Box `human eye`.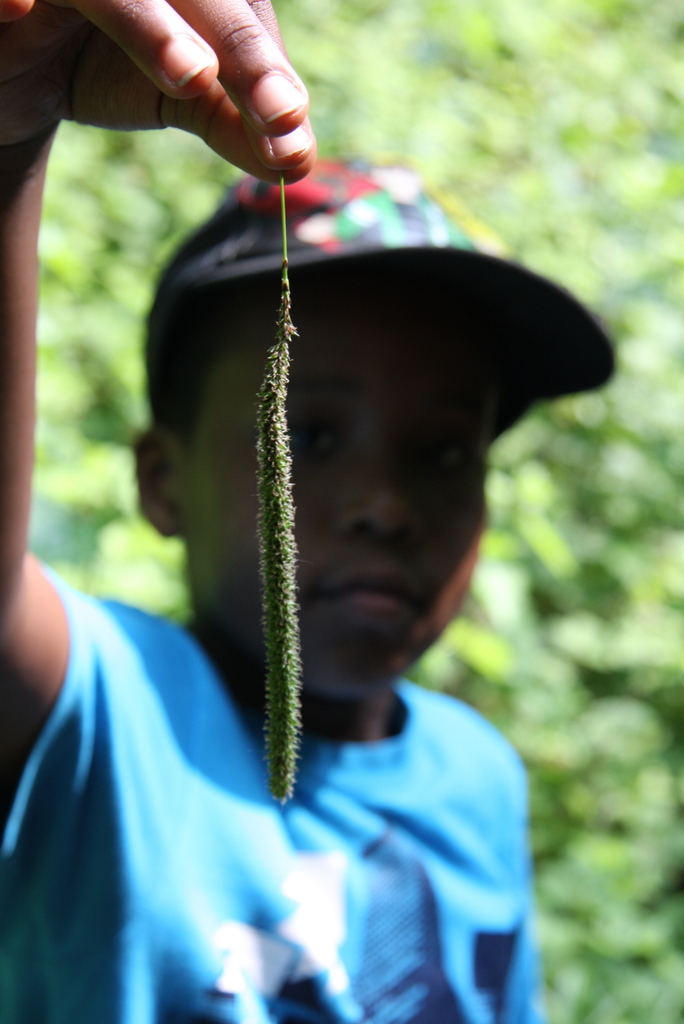
(left=407, top=422, right=485, bottom=478).
